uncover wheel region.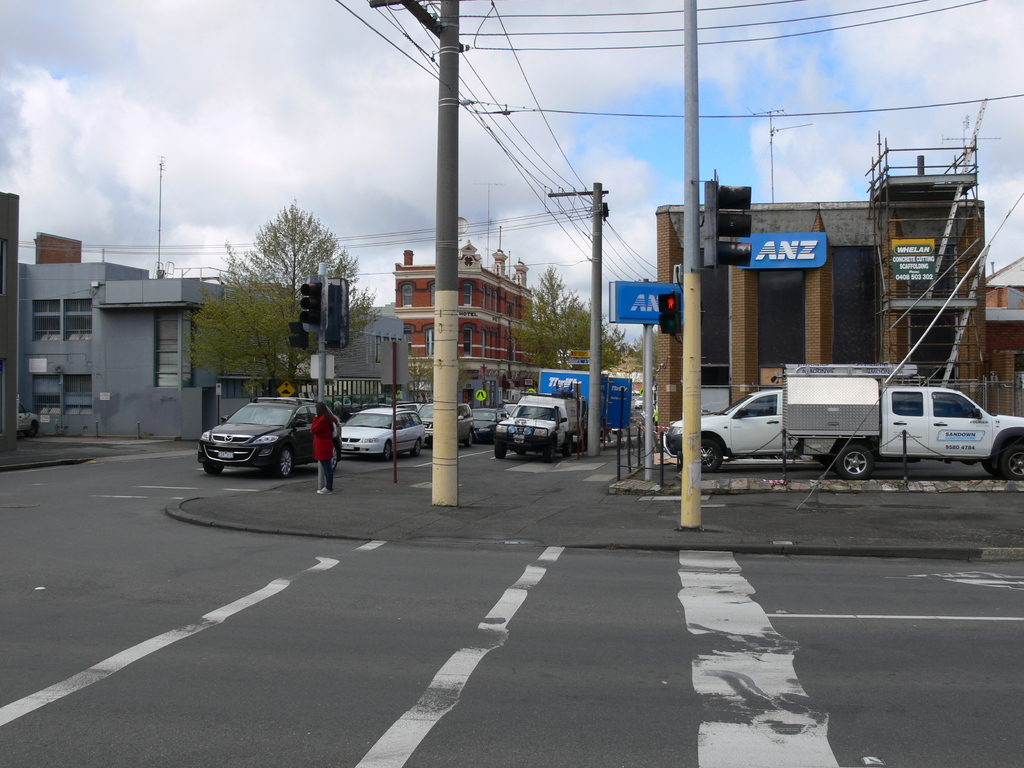
Uncovered: bbox=(545, 440, 555, 465).
